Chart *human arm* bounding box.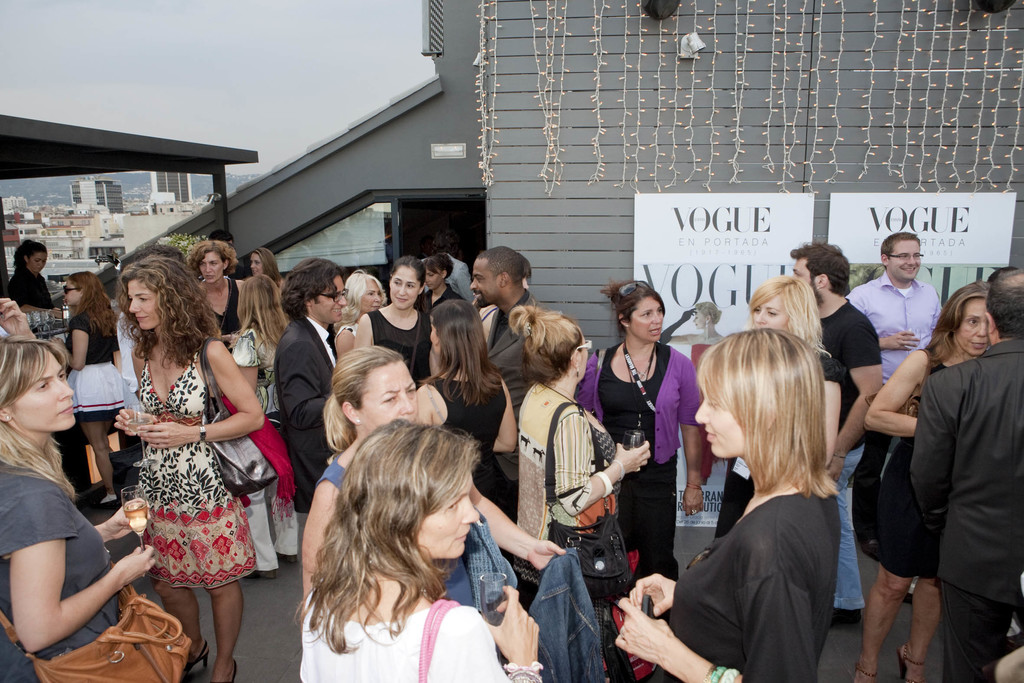
Charted: rect(415, 383, 432, 427).
